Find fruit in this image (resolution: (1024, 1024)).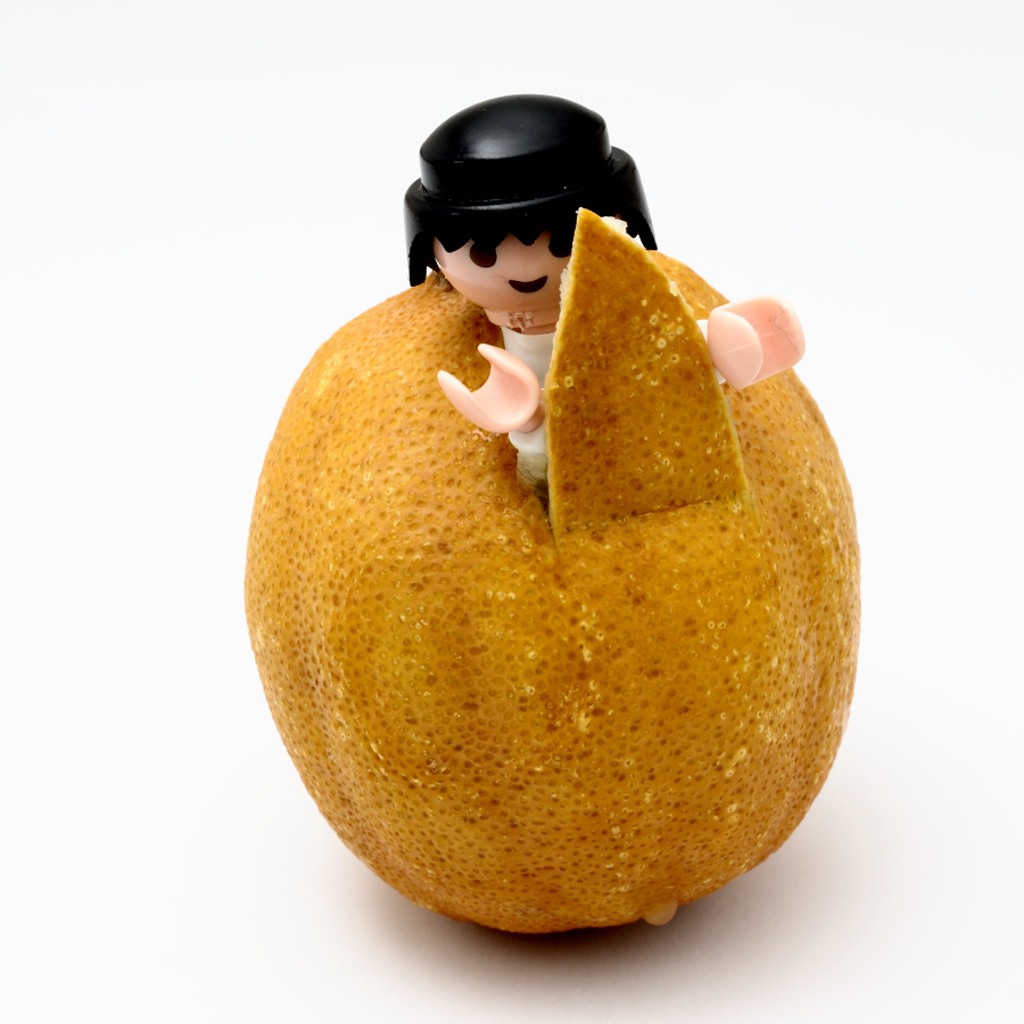
230 223 848 928.
